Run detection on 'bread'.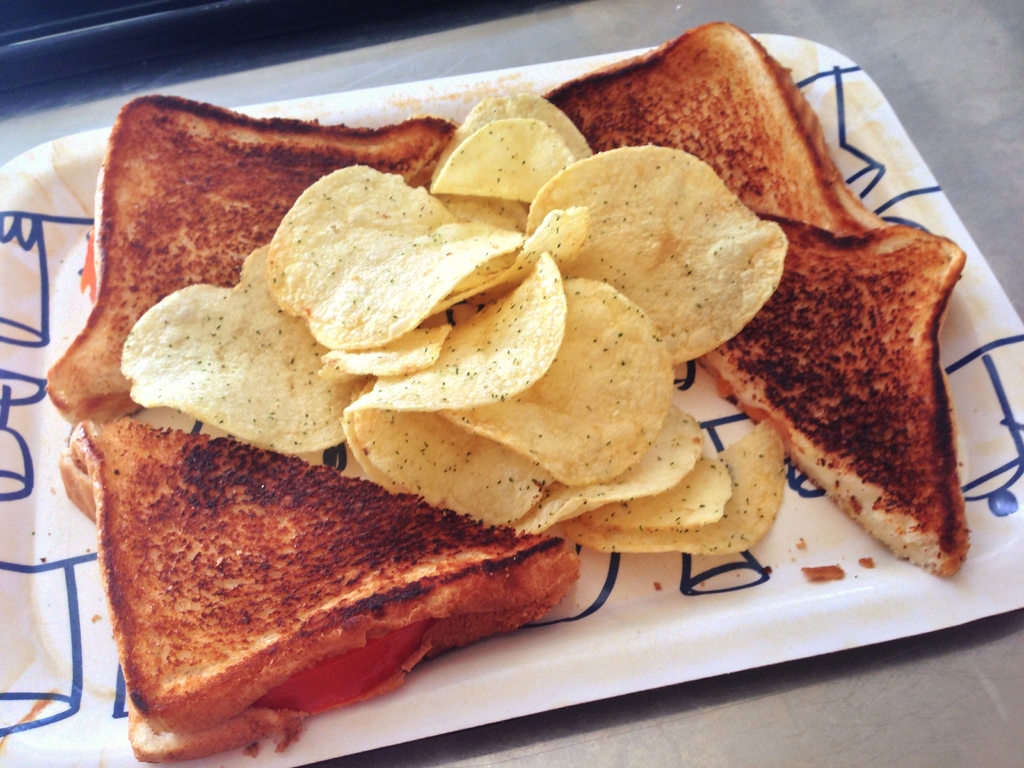
Result: x1=59, y1=450, x2=577, y2=758.
